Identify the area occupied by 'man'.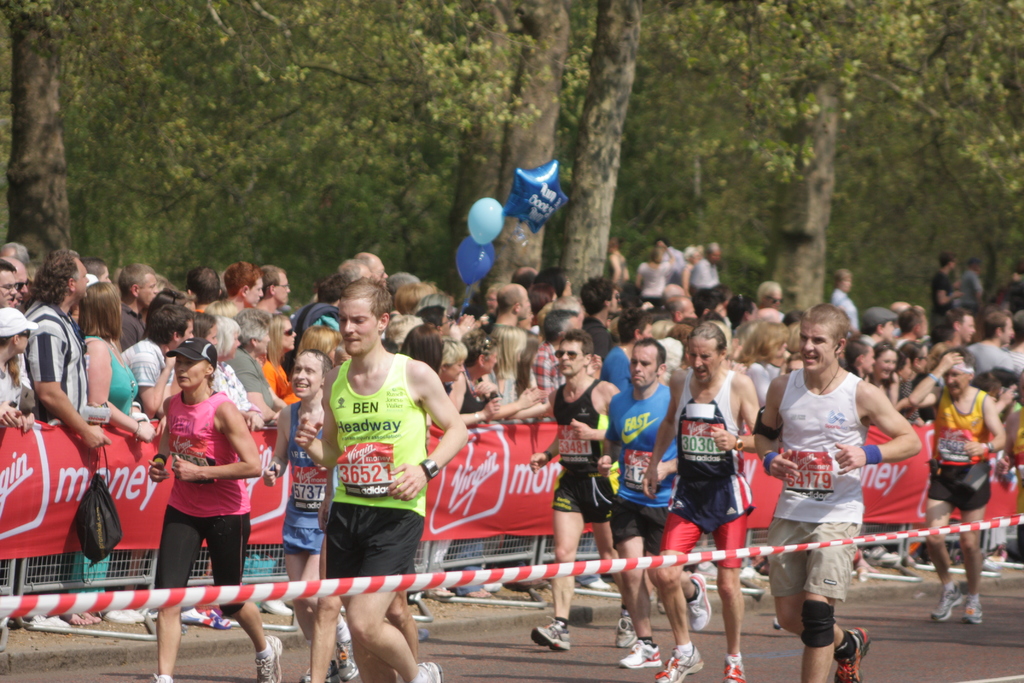
Area: {"left": 890, "top": 306, "right": 938, "bottom": 352}.
